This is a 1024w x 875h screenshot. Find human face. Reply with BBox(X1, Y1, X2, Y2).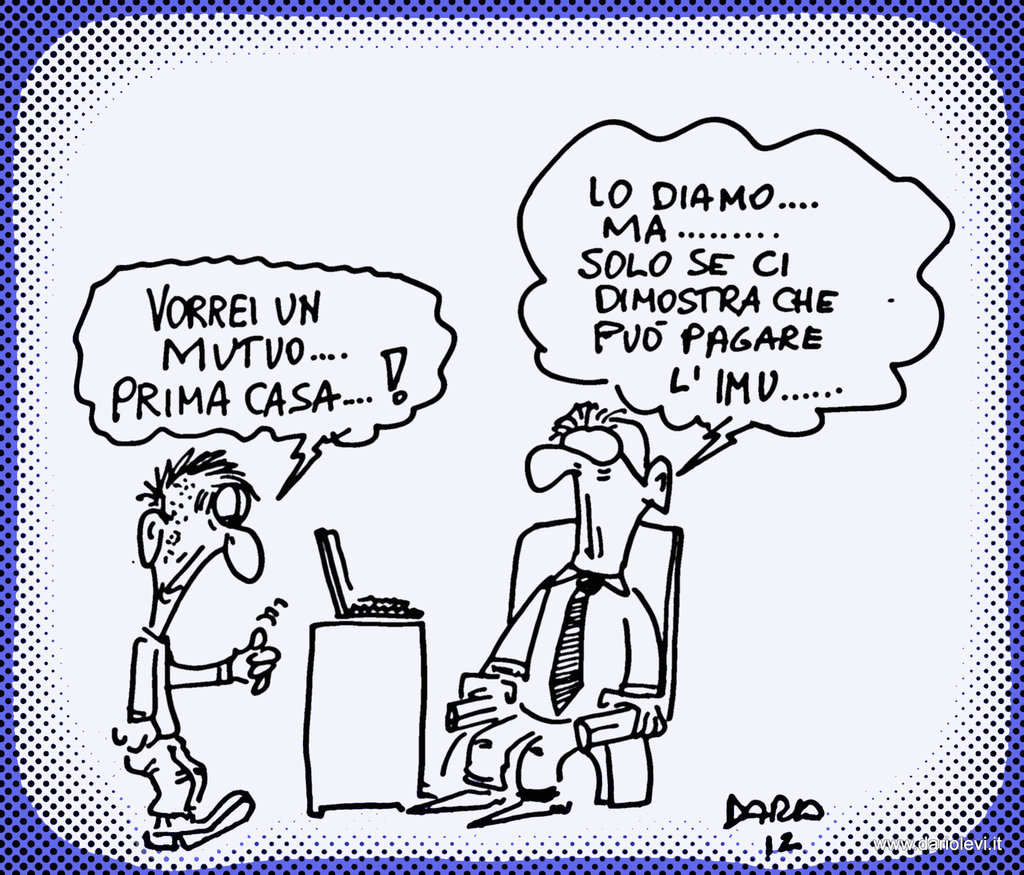
BBox(152, 483, 265, 595).
